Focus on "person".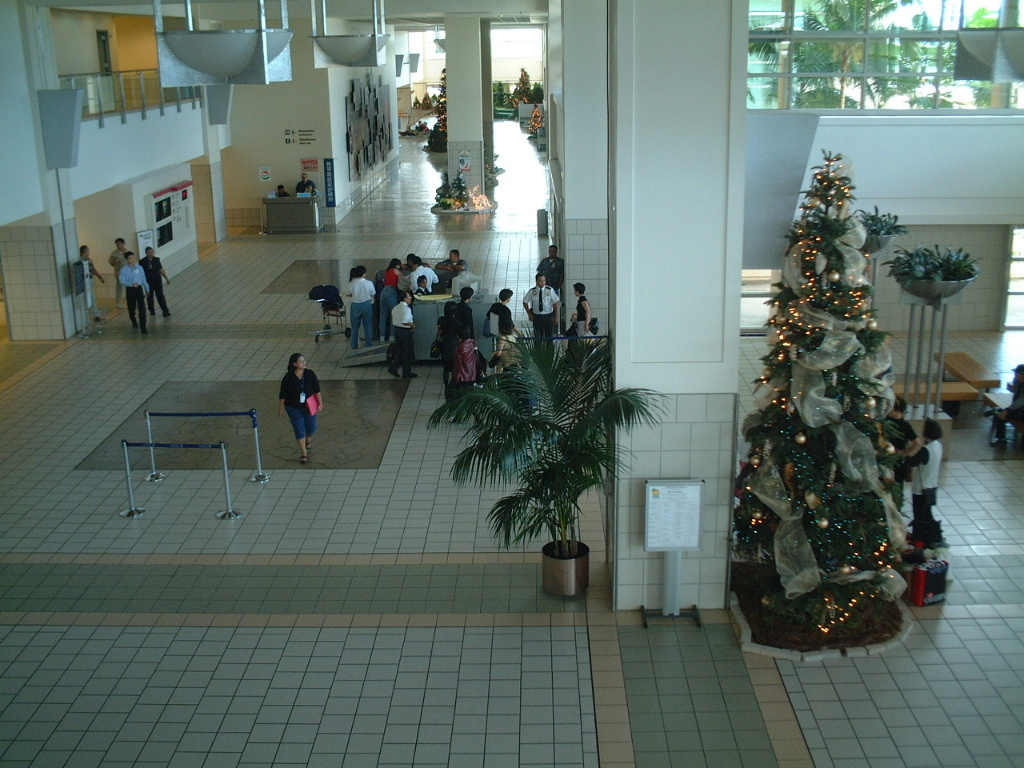
Focused at select_region(490, 288, 515, 338).
